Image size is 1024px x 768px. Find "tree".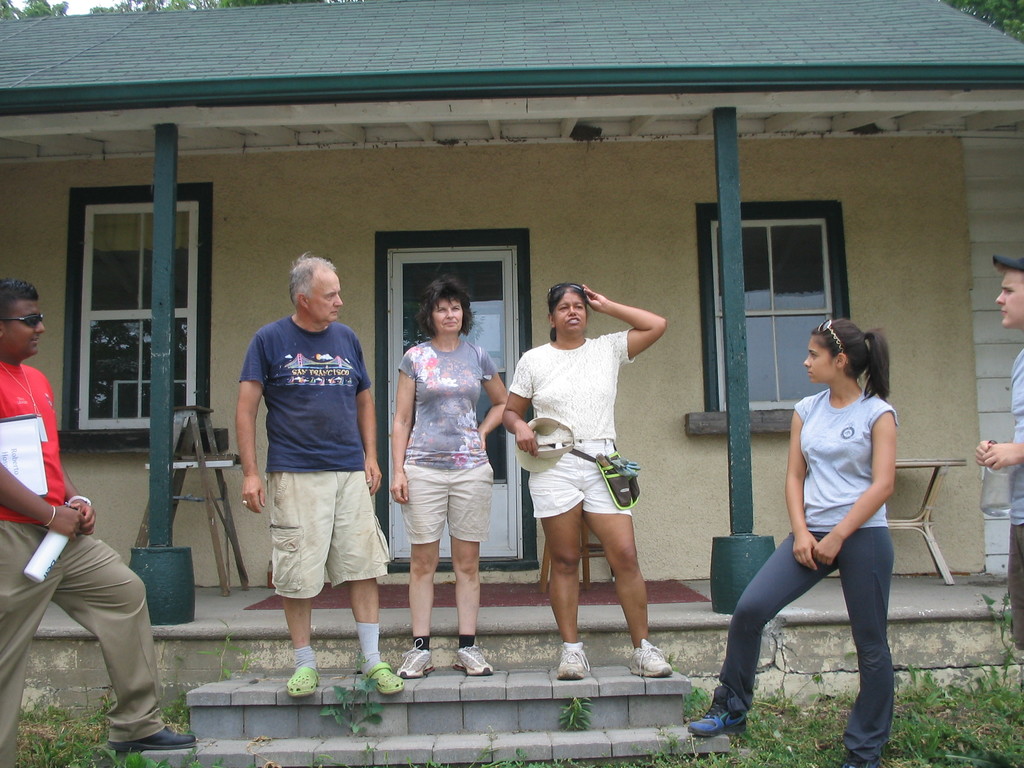
<region>0, 0, 341, 36</region>.
